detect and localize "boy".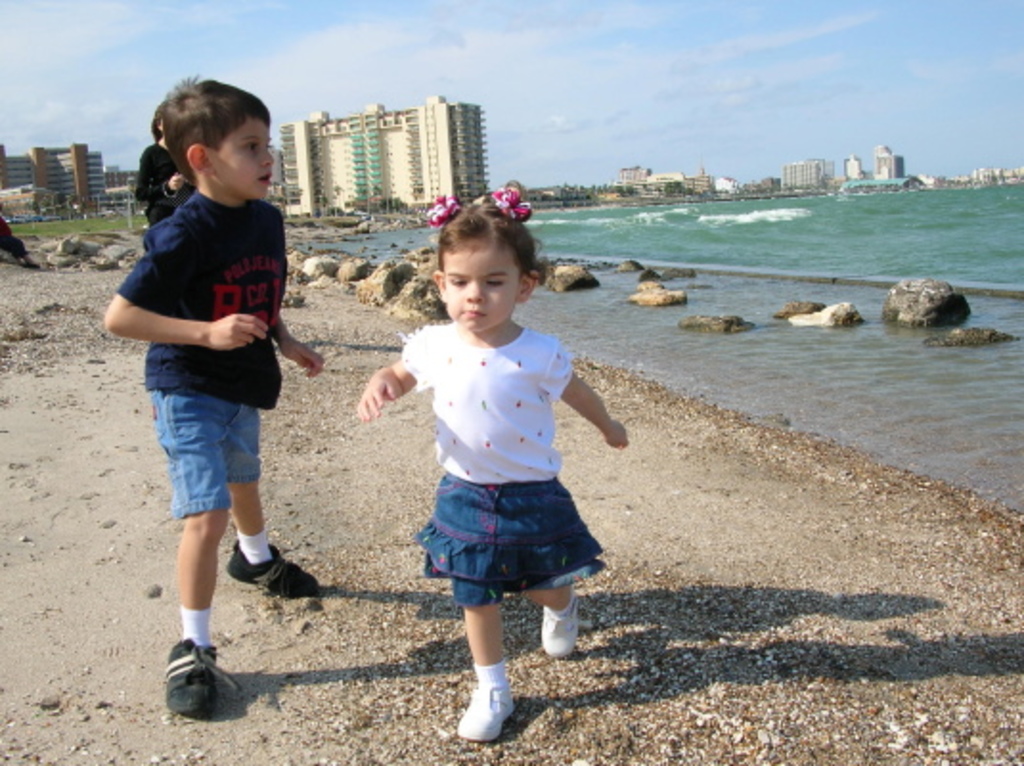
Localized at x1=98, y1=80, x2=327, y2=712.
